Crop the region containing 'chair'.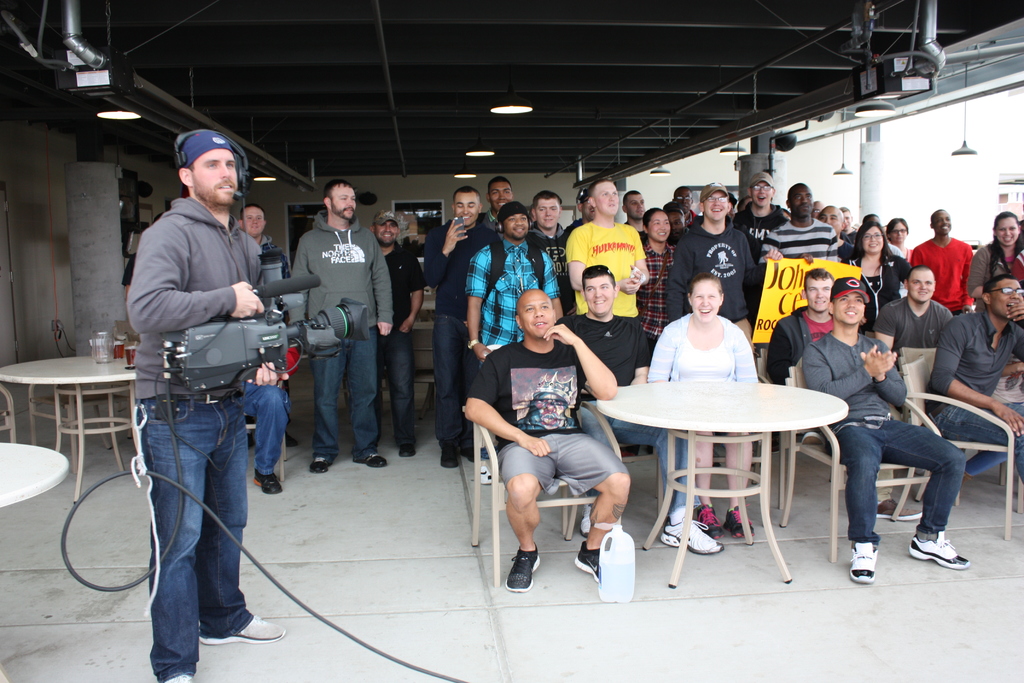
Crop region: {"x1": 776, "y1": 357, "x2": 943, "y2": 563}.
